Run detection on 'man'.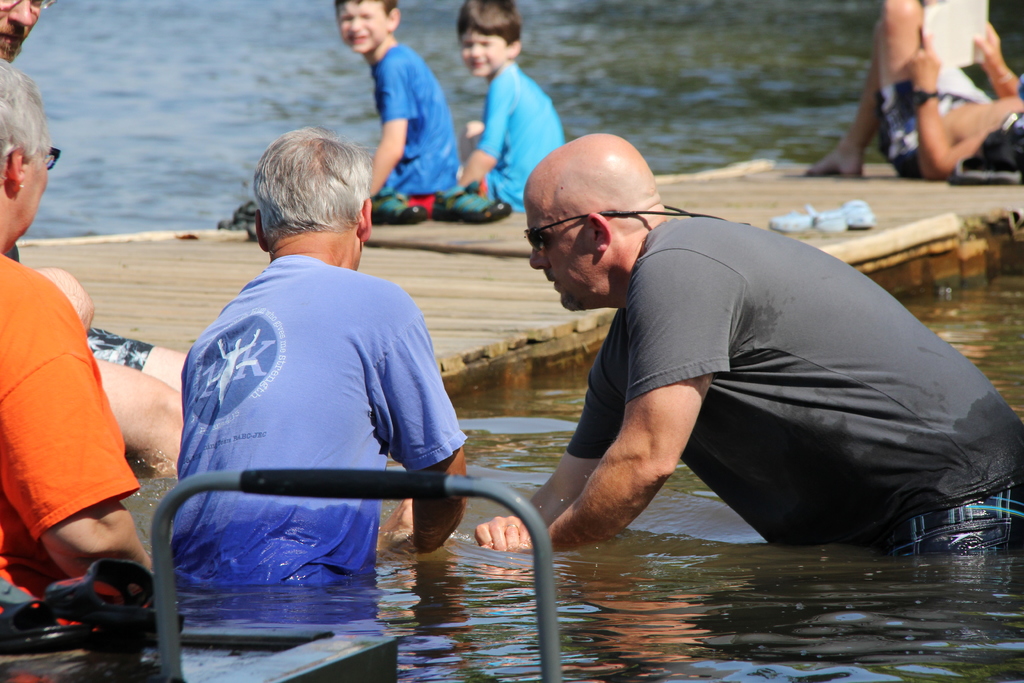
Result: <box>480,123,973,580</box>.
